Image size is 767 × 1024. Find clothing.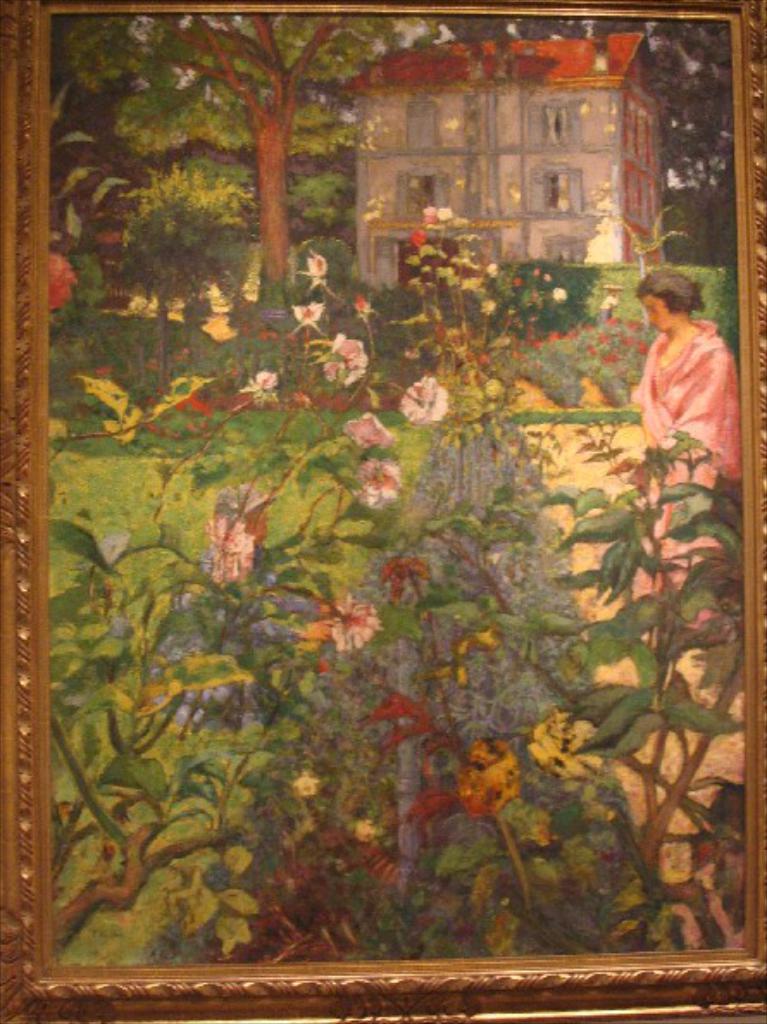
(627,324,741,650).
